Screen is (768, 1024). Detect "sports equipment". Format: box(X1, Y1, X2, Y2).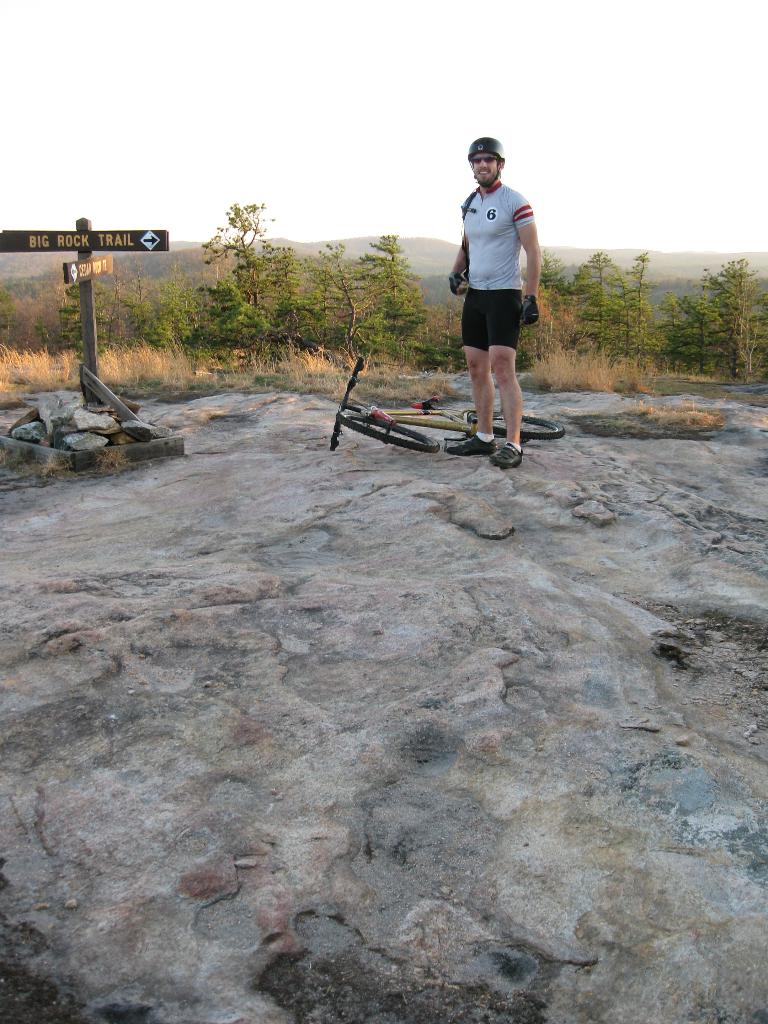
box(468, 136, 502, 183).
